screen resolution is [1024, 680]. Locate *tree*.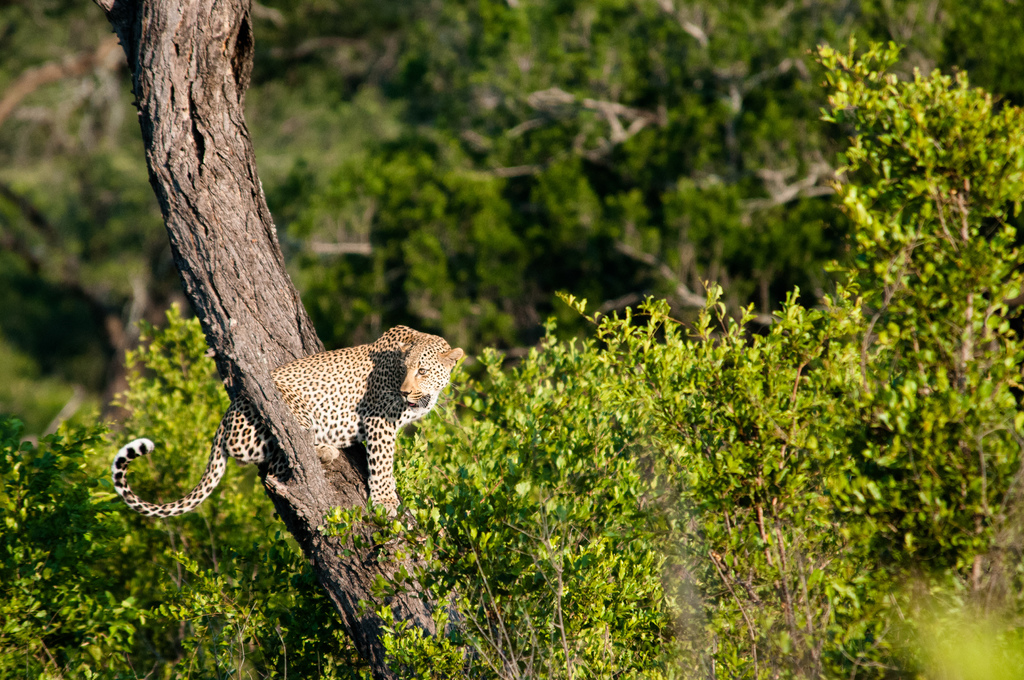
BBox(95, 0, 447, 679).
